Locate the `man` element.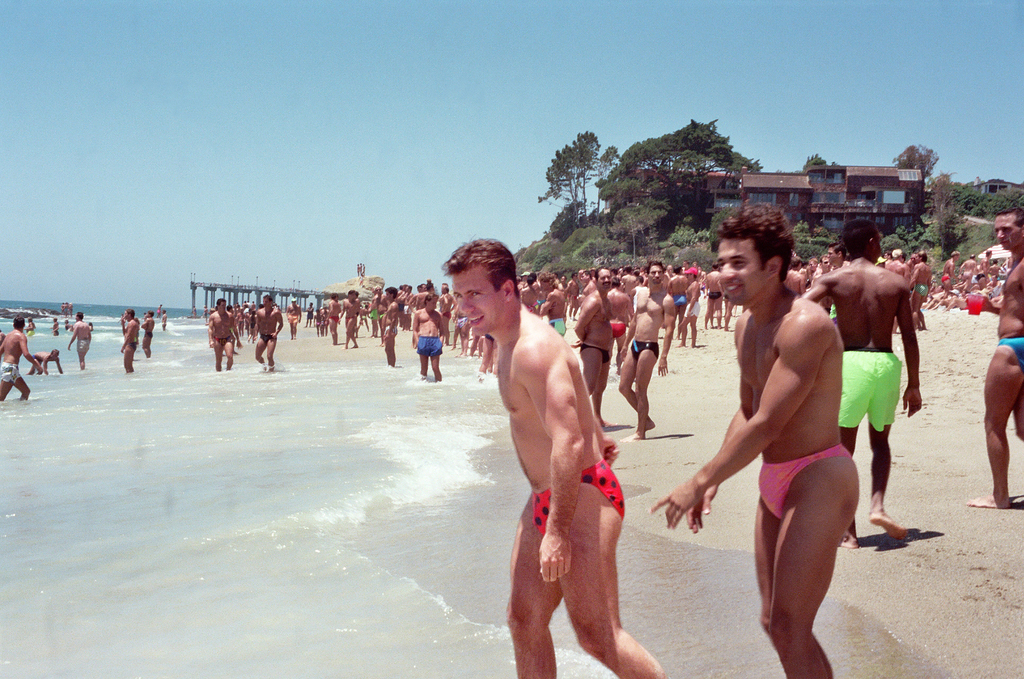
Element bbox: 154/303/161/317.
